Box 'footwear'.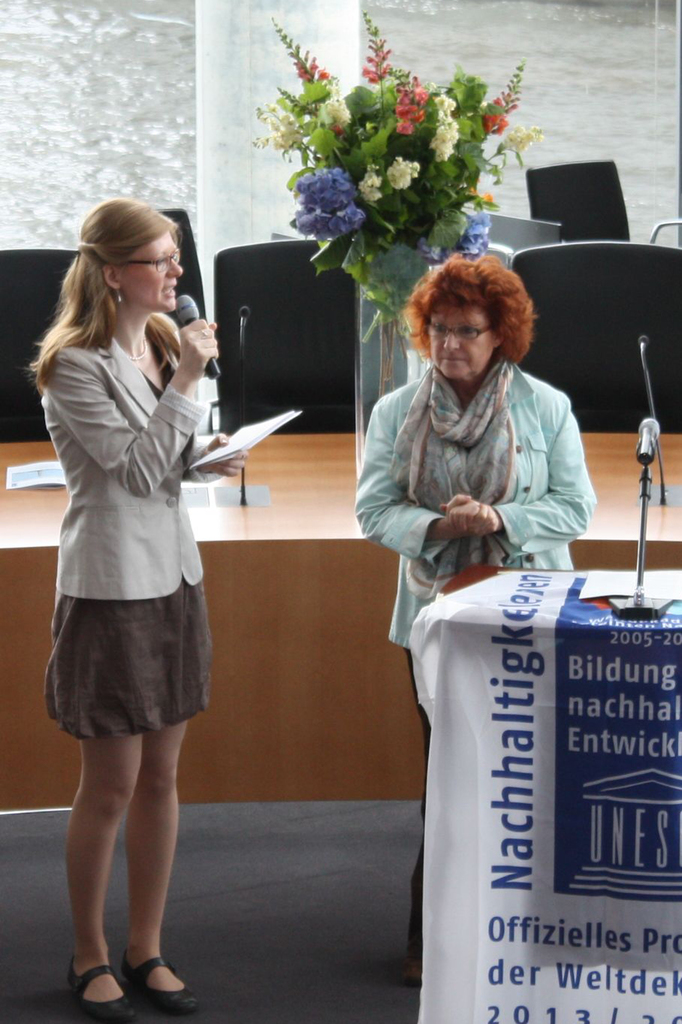
rect(58, 966, 134, 1023).
